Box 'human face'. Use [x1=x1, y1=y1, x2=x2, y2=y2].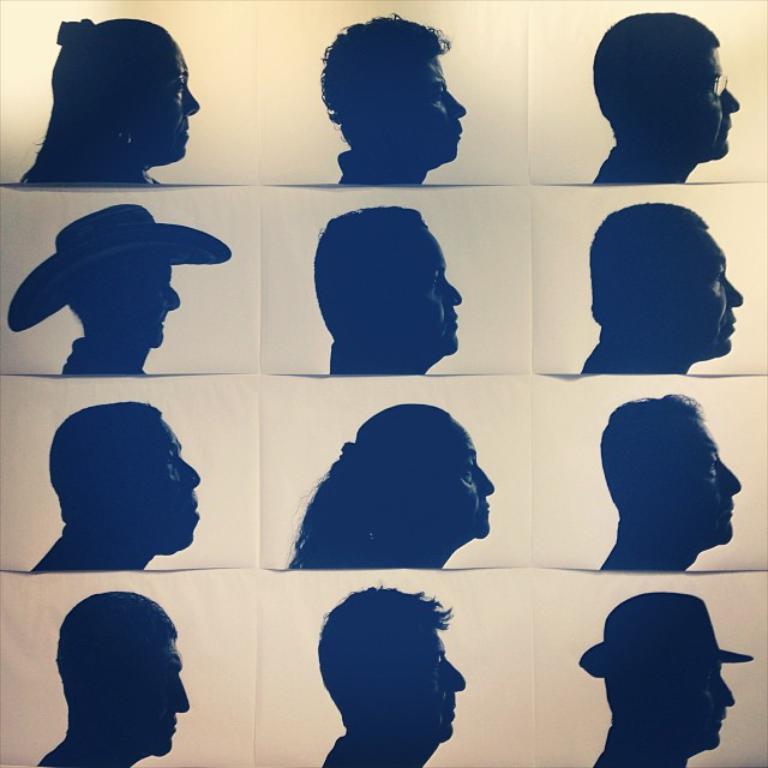
[x1=110, y1=625, x2=187, y2=758].
